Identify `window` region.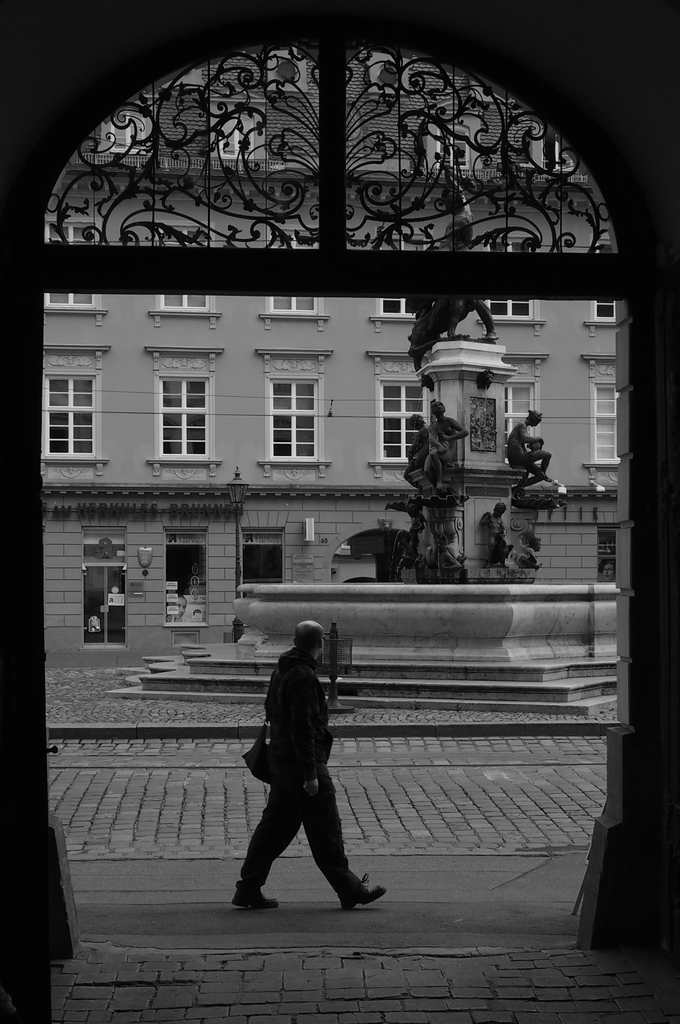
Region: (259,214,338,332).
